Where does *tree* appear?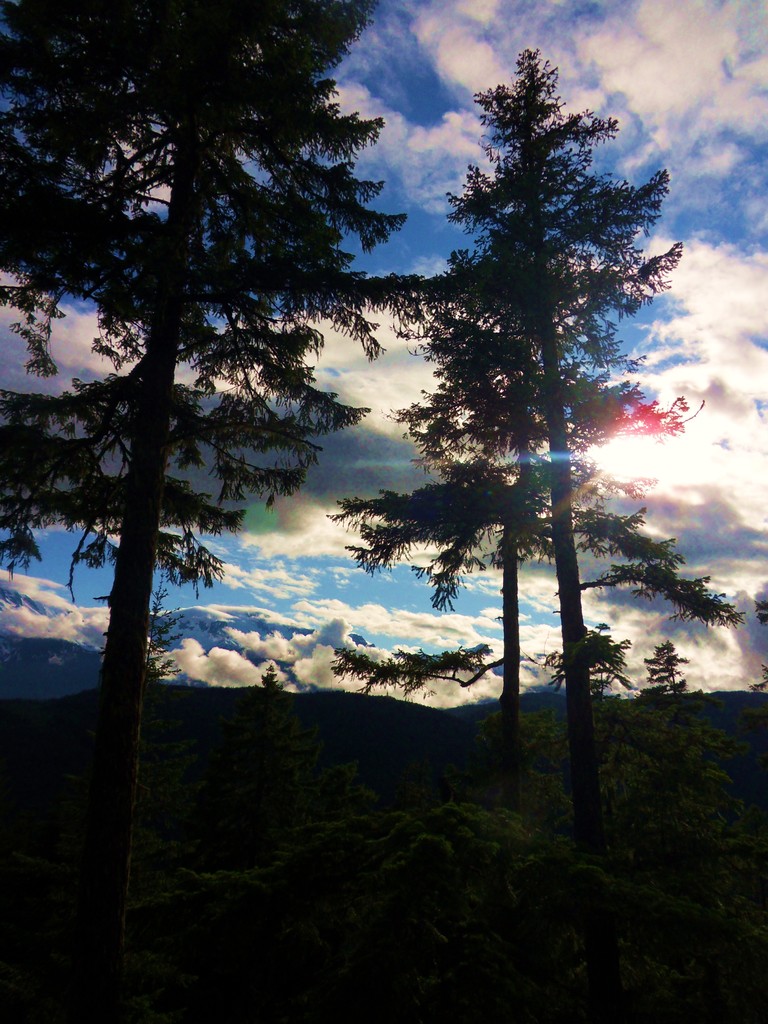
Appears at 343:29:706:827.
